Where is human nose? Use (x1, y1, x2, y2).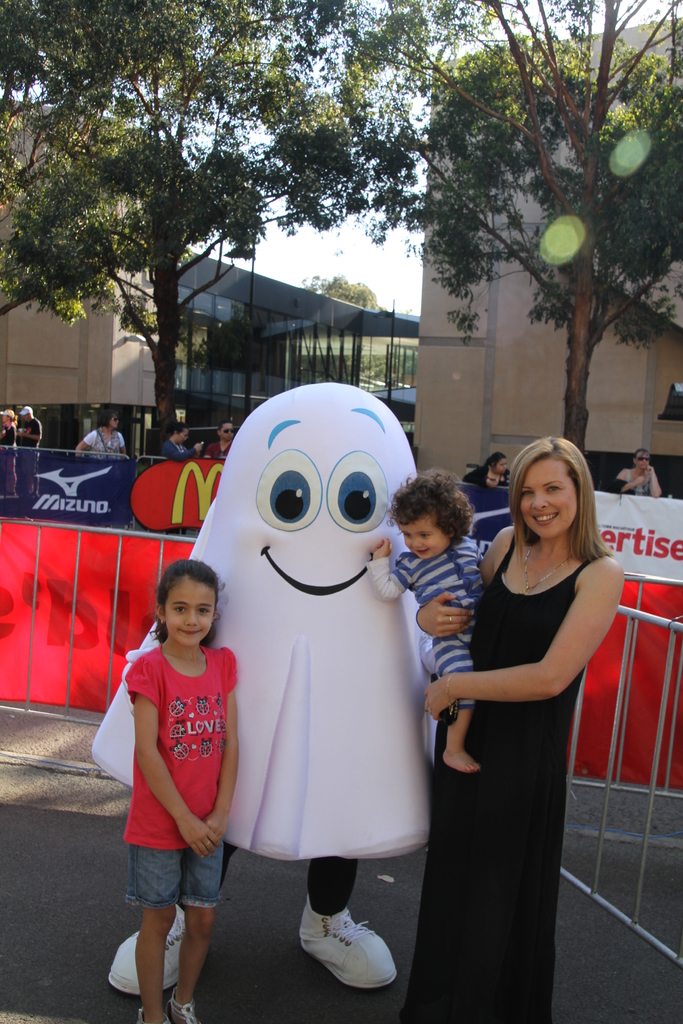
(182, 609, 199, 632).
